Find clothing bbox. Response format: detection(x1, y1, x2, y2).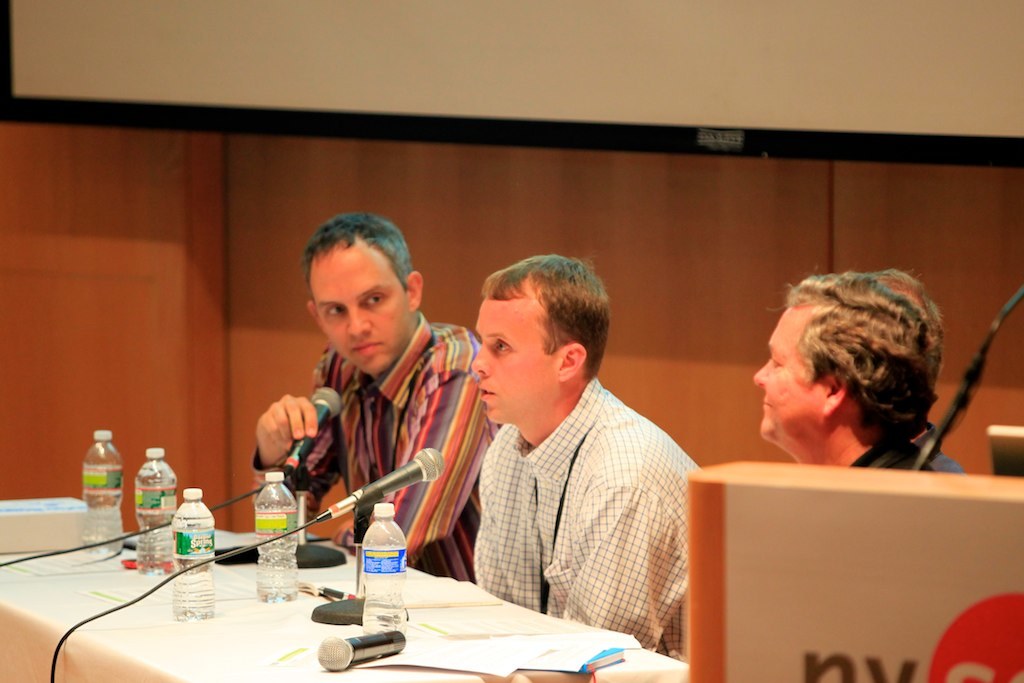
detection(433, 339, 711, 650).
